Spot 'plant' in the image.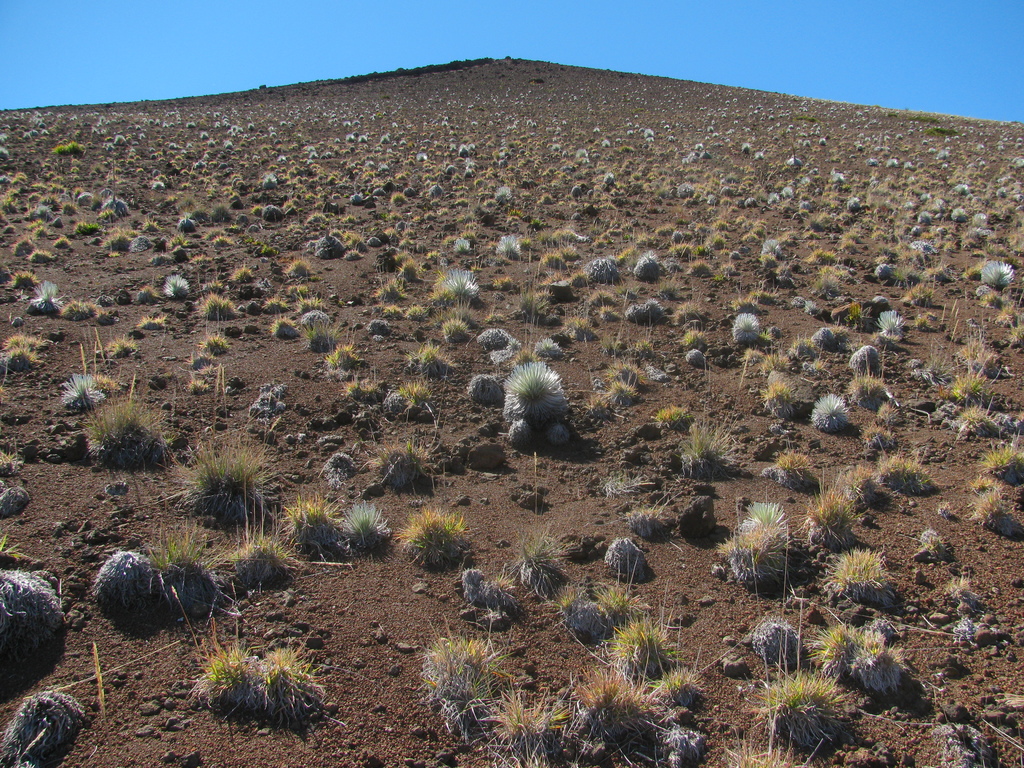
'plant' found at detection(381, 436, 435, 494).
